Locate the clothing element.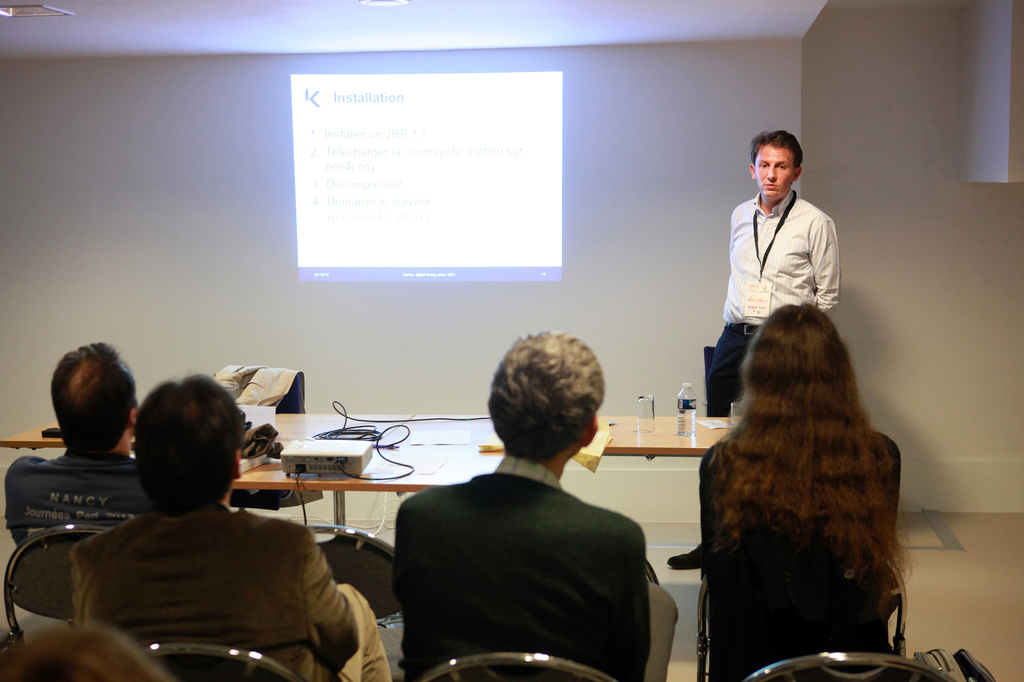
Element bbox: {"x1": 2, "y1": 451, "x2": 159, "y2": 546}.
